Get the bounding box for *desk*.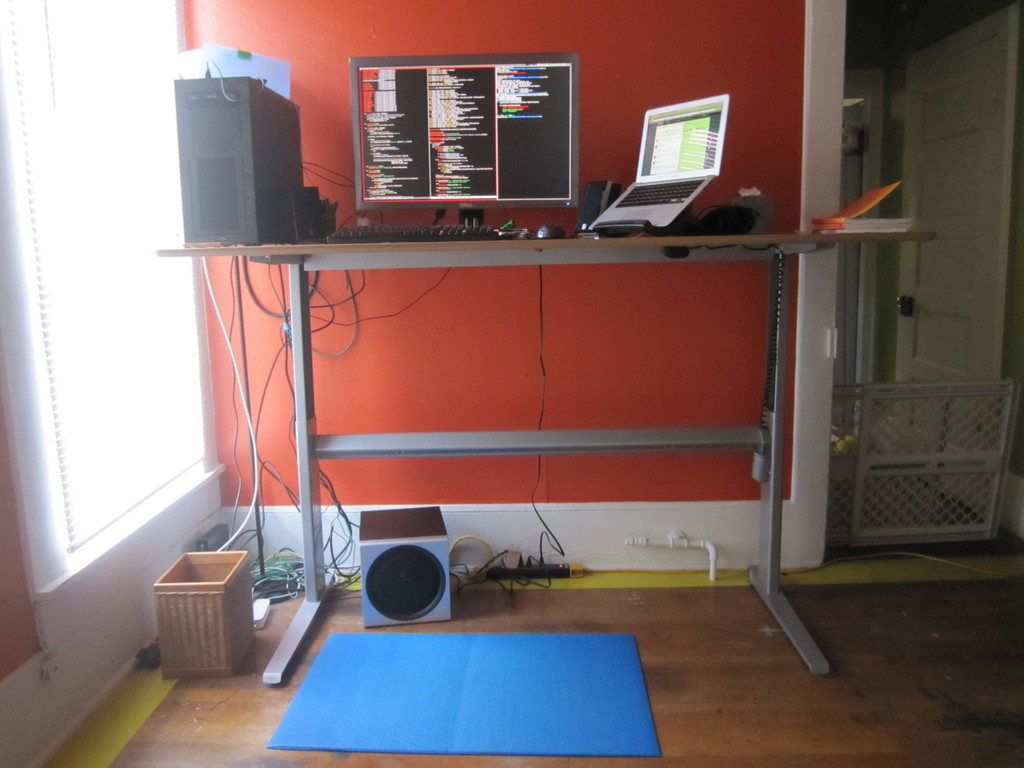
locate(178, 204, 856, 668).
